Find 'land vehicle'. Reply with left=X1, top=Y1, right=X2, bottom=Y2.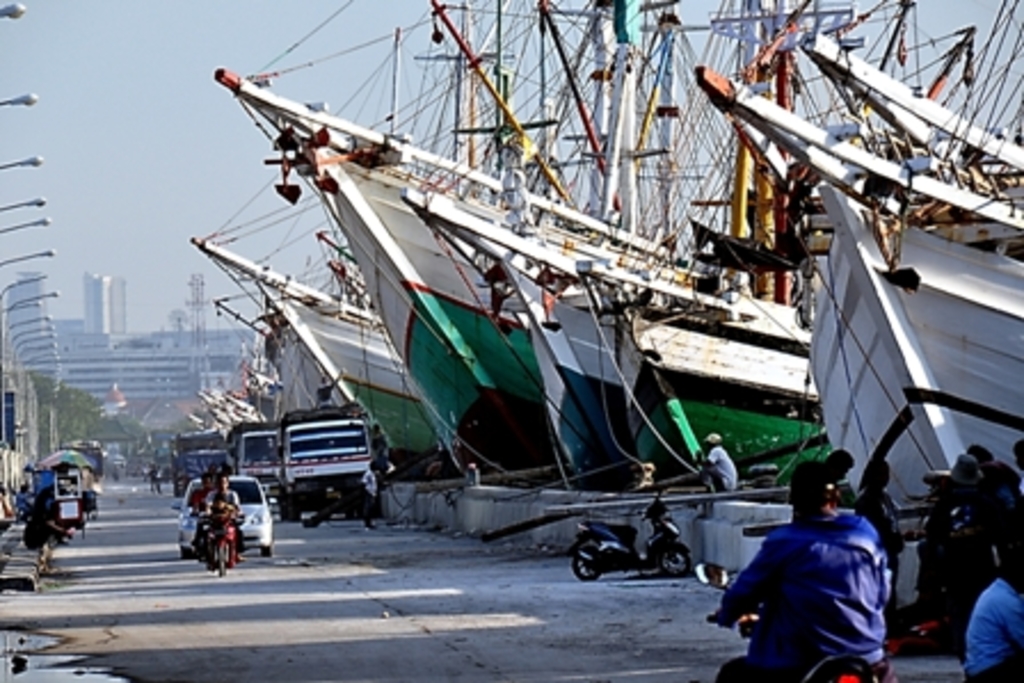
left=171, top=473, right=272, bottom=562.
